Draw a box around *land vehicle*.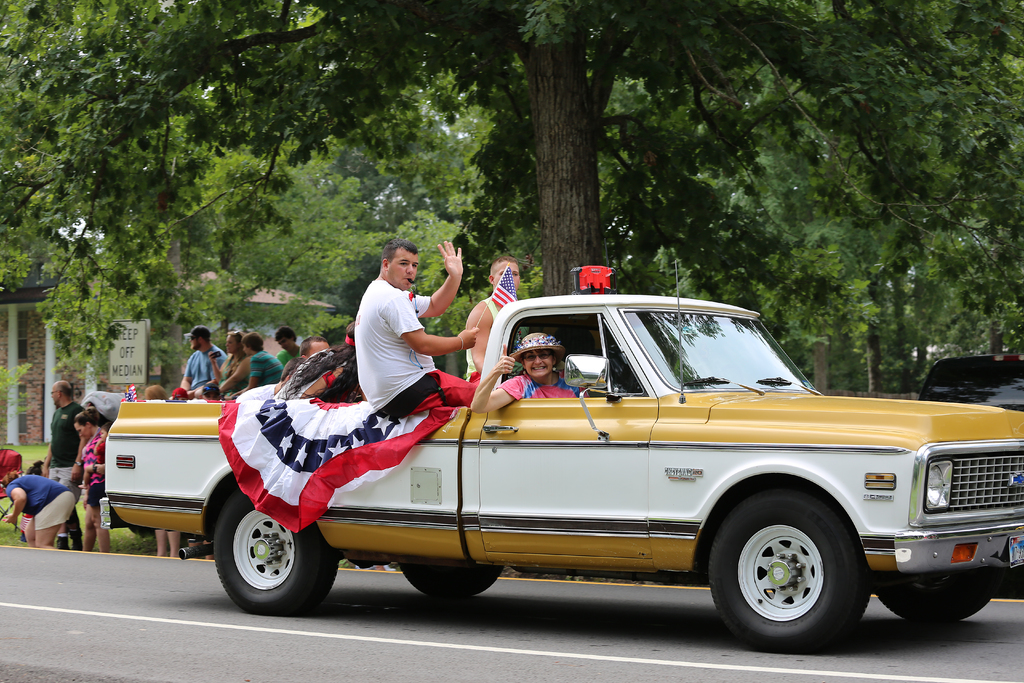
x1=918, y1=352, x2=1023, y2=412.
